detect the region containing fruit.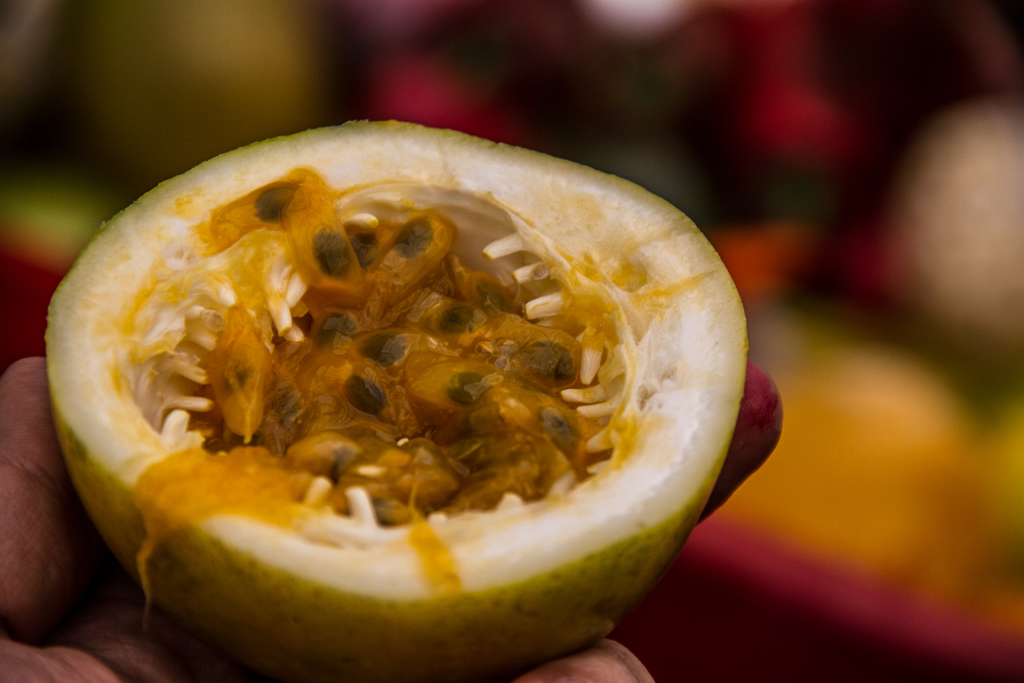
Rect(15, 154, 757, 656).
